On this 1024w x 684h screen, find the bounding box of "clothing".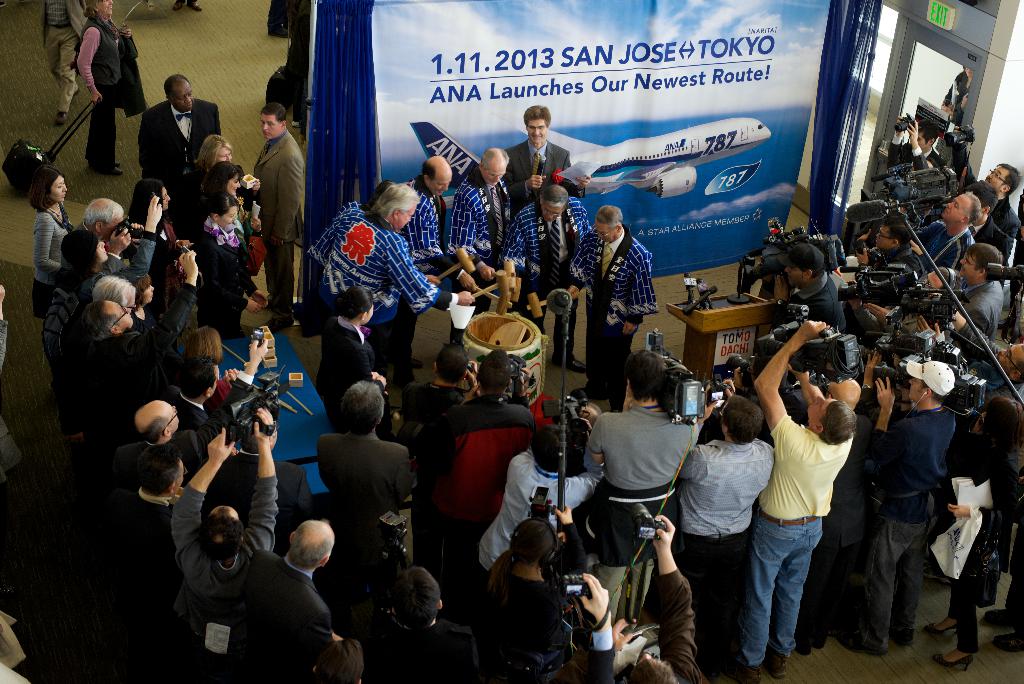
Bounding box: select_region(138, 99, 223, 186).
